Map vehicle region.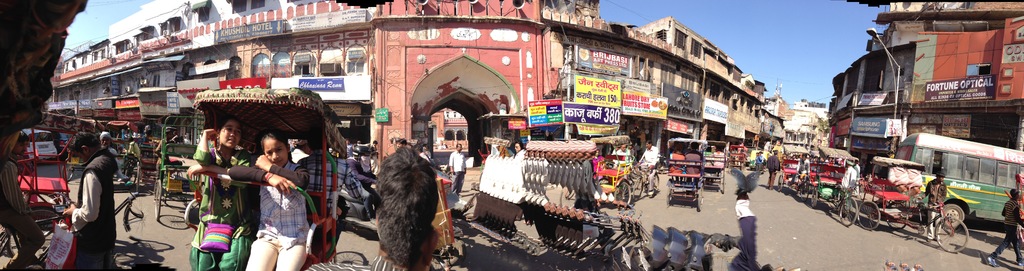
Mapped to crop(152, 109, 210, 220).
